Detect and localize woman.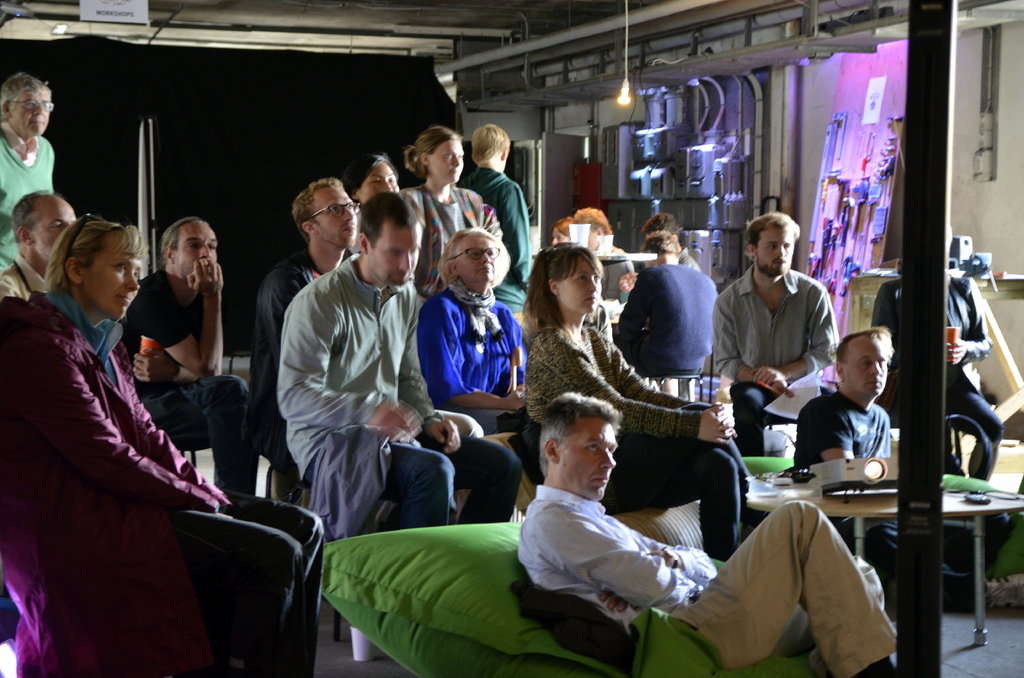
Localized at [398, 122, 505, 291].
